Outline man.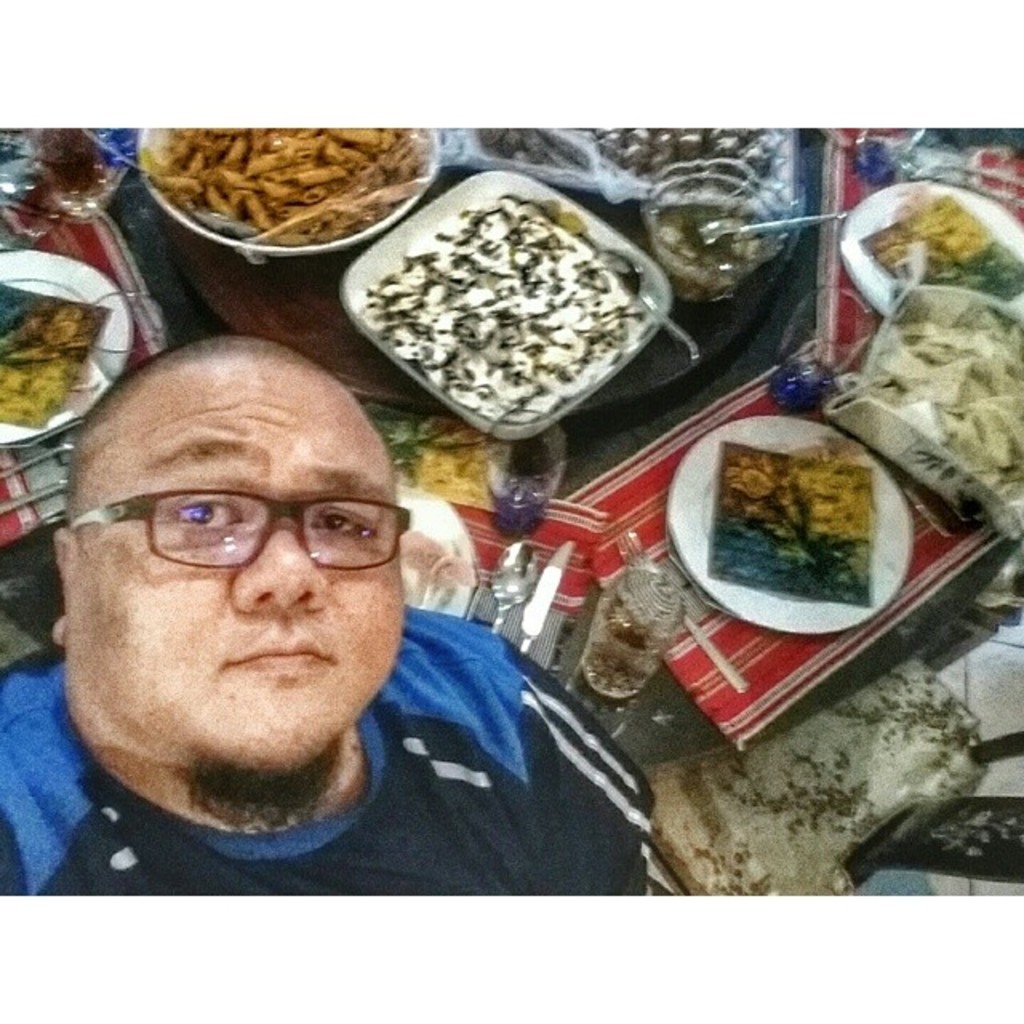
Outline: [0,334,674,907].
